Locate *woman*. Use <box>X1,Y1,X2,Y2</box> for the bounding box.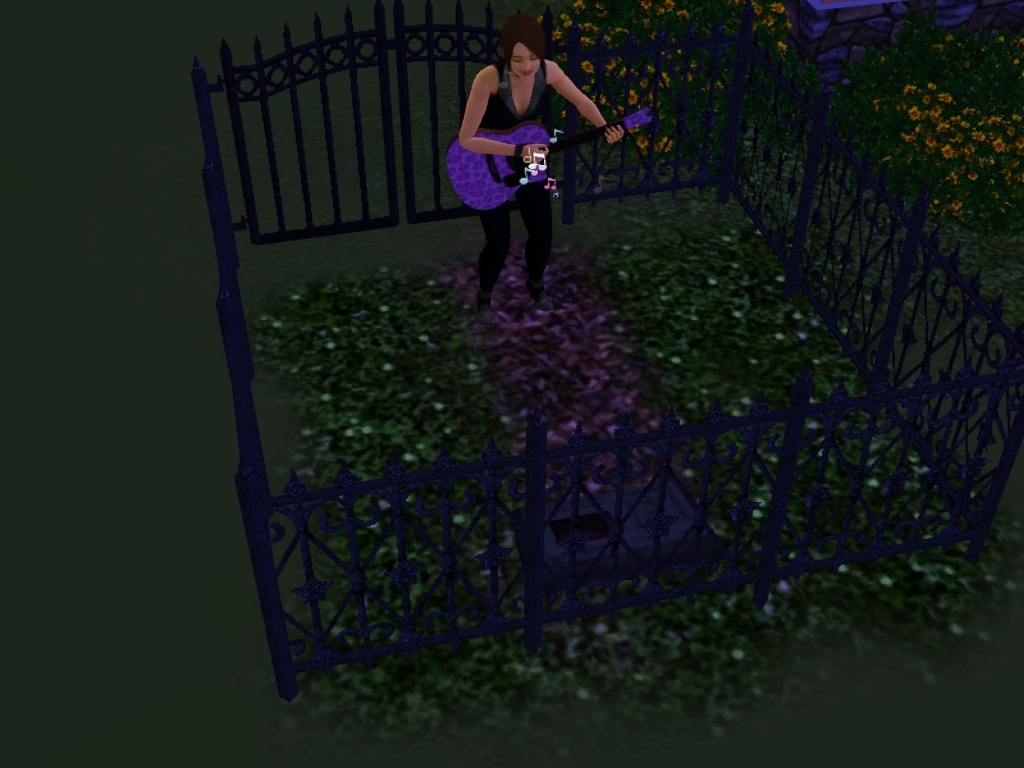
<box>436,19,602,313</box>.
